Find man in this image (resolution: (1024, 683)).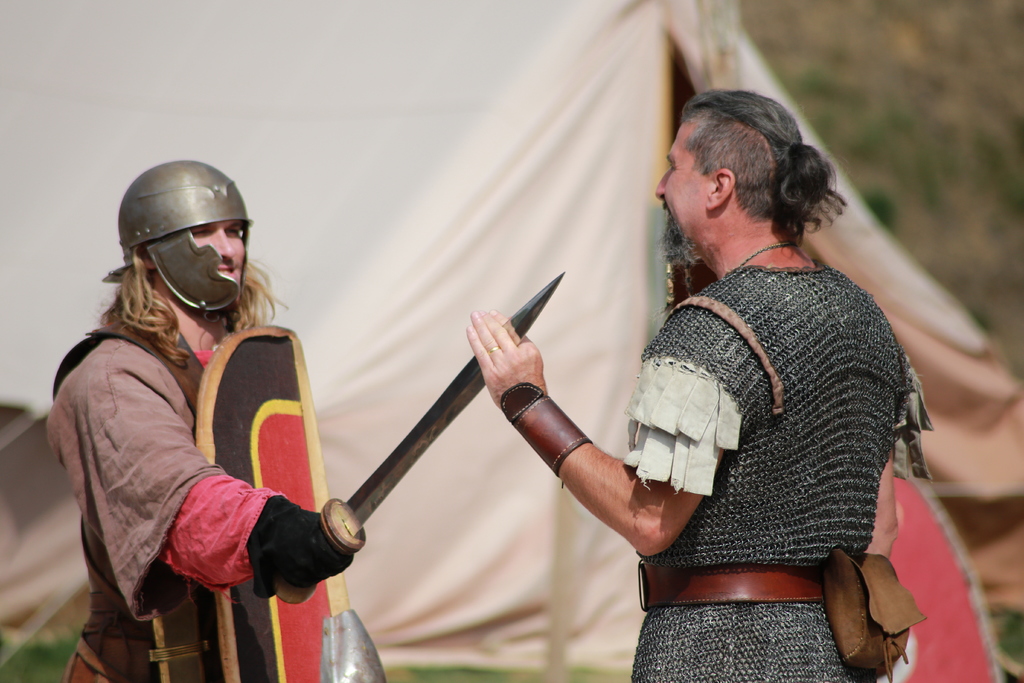
rect(36, 155, 564, 682).
